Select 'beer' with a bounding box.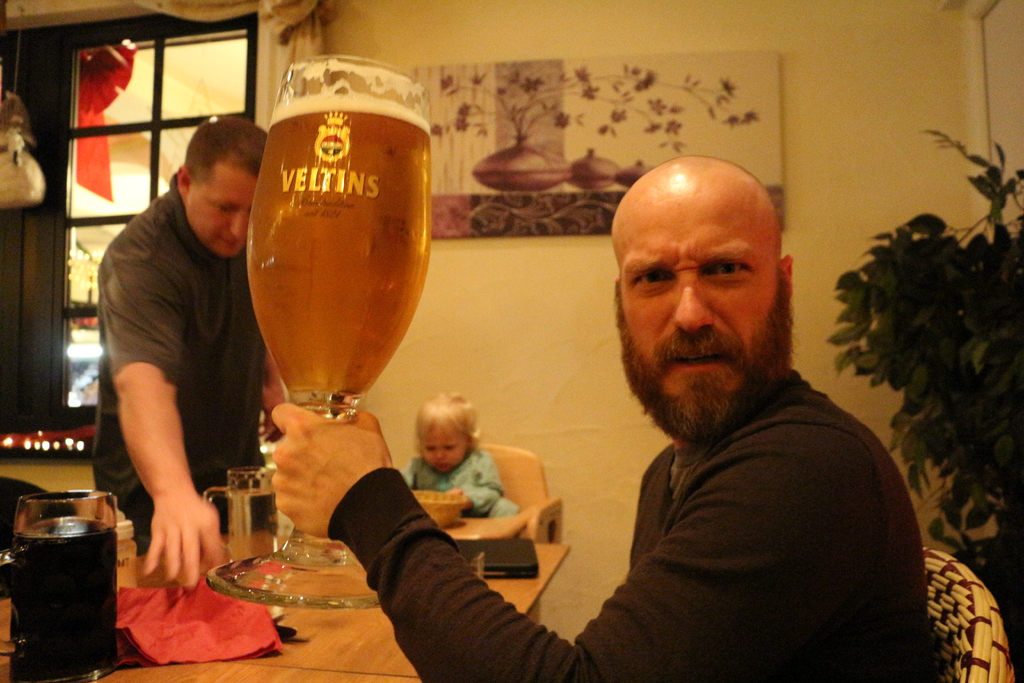
BBox(9, 486, 116, 682).
